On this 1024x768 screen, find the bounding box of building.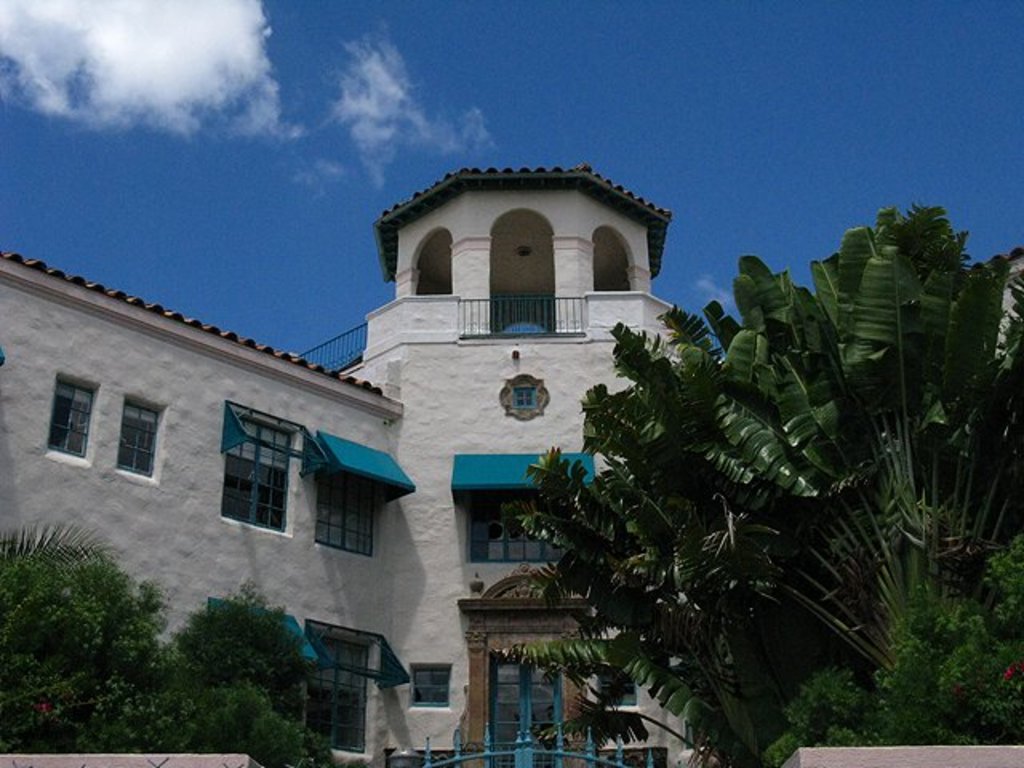
Bounding box: bbox=(0, 158, 710, 766).
